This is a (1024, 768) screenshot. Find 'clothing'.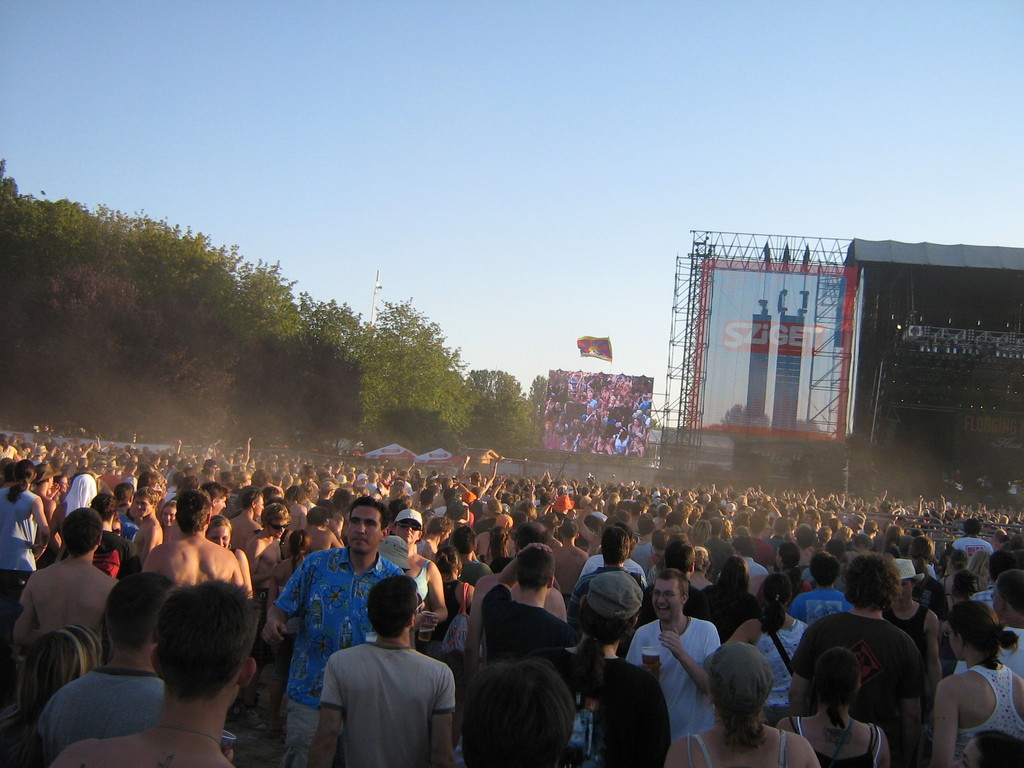
Bounding box: crop(456, 556, 497, 575).
